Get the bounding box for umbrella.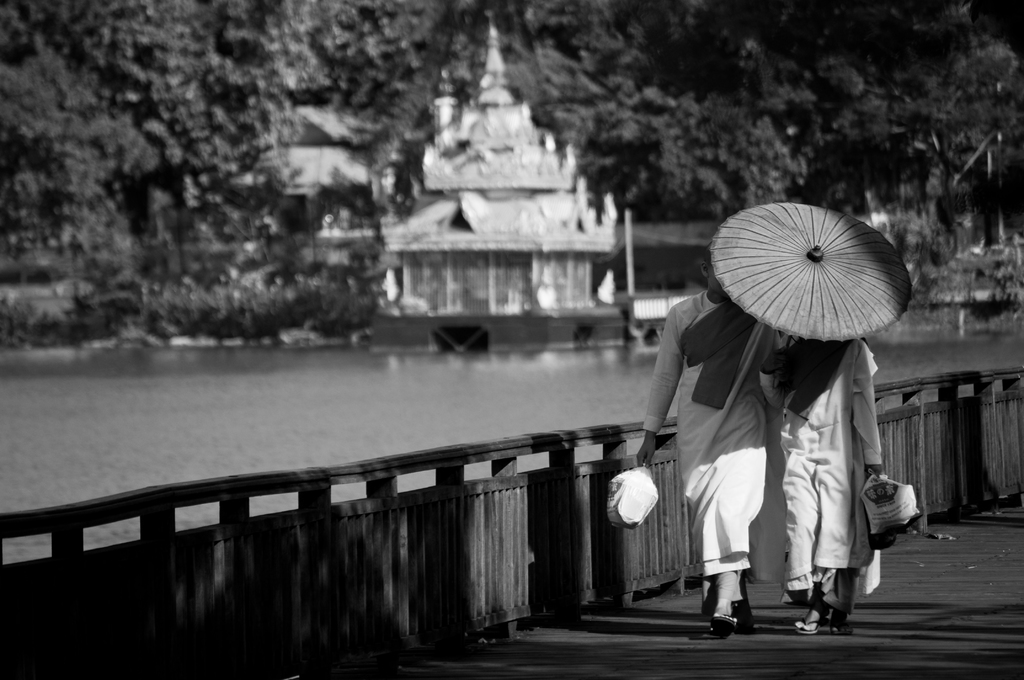
locate(709, 204, 917, 371).
